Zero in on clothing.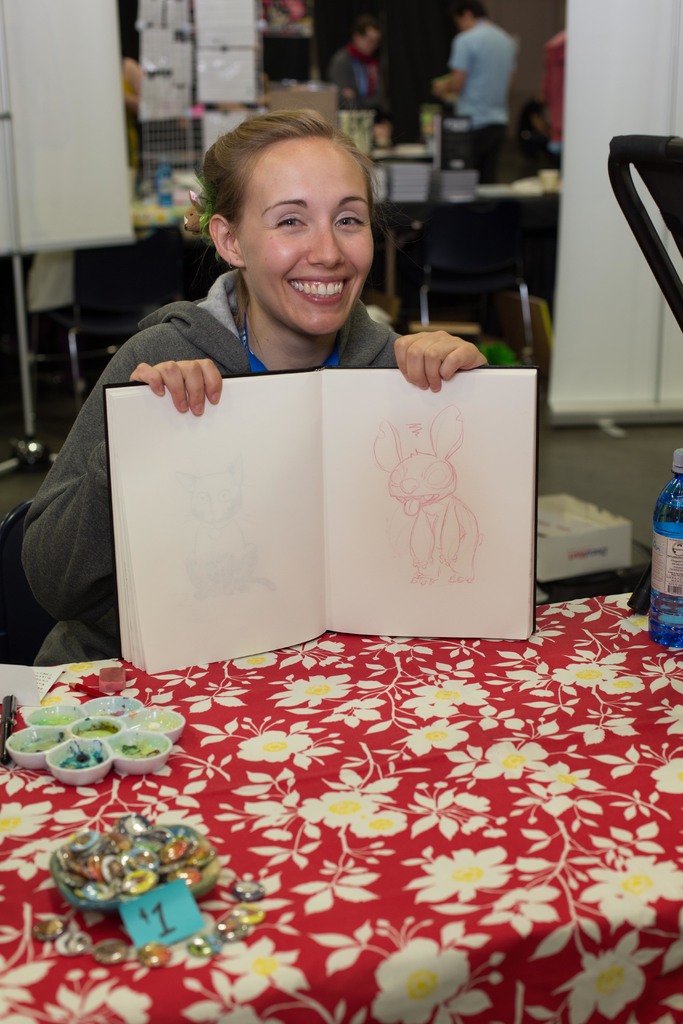
Zeroed in: 19/272/400/657.
